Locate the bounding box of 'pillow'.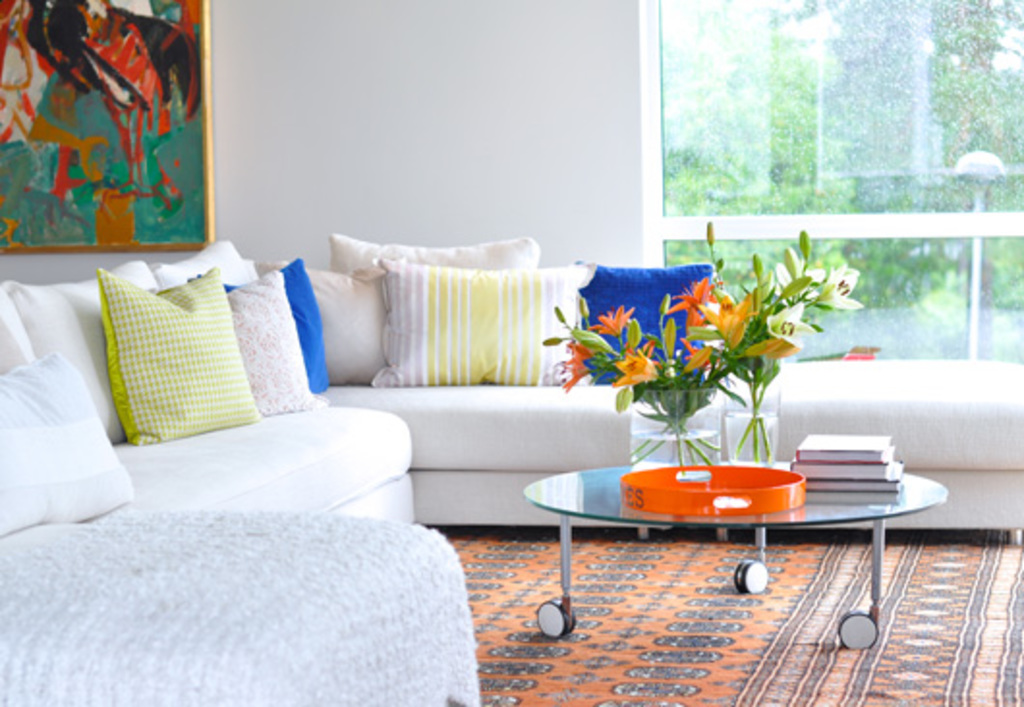
Bounding box: (left=587, top=259, right=719, bottom=402).
